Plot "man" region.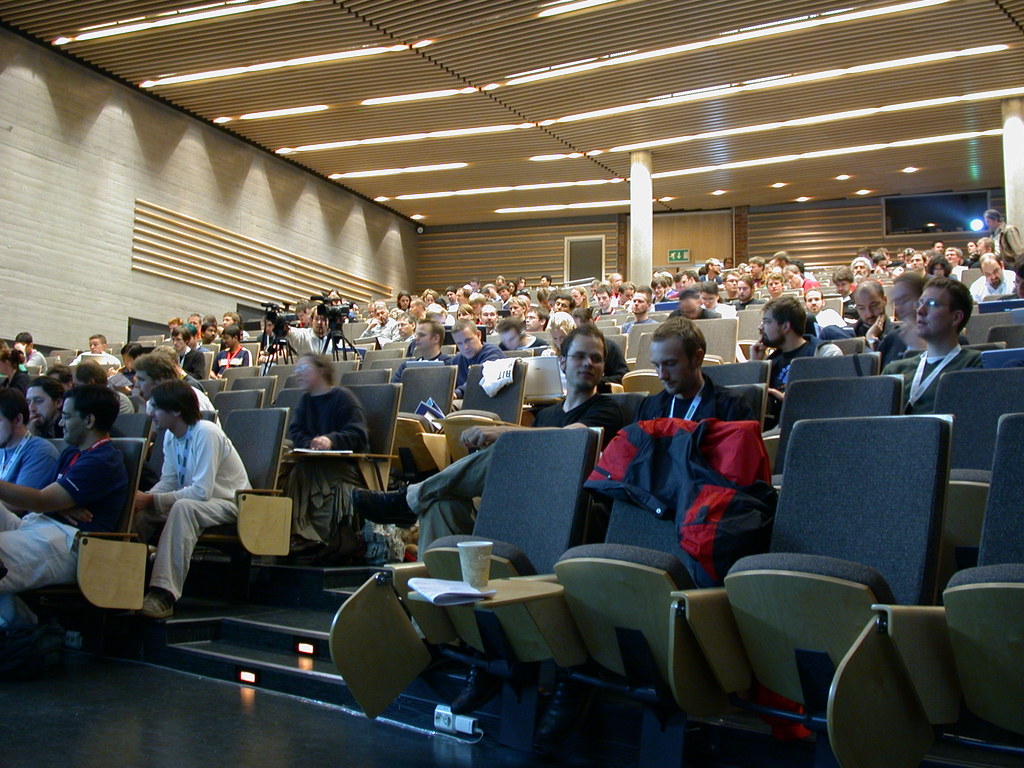
Plotted at crop(765, 253, 796, 276).
